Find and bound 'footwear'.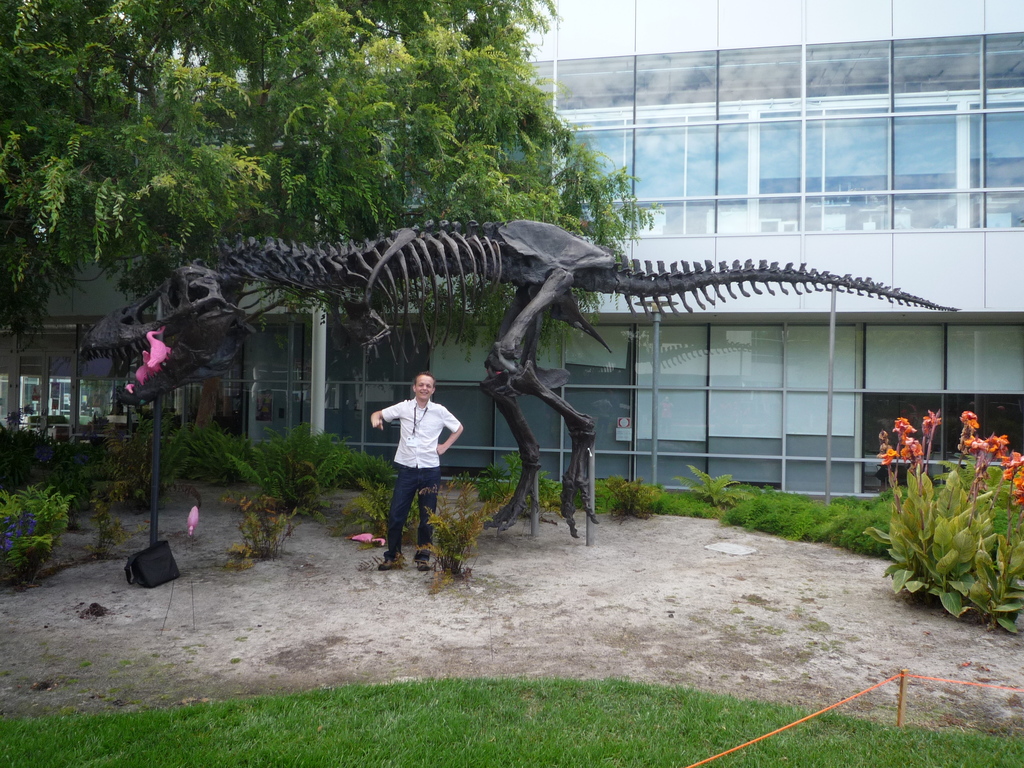
Bound: 415/561/432/570.
